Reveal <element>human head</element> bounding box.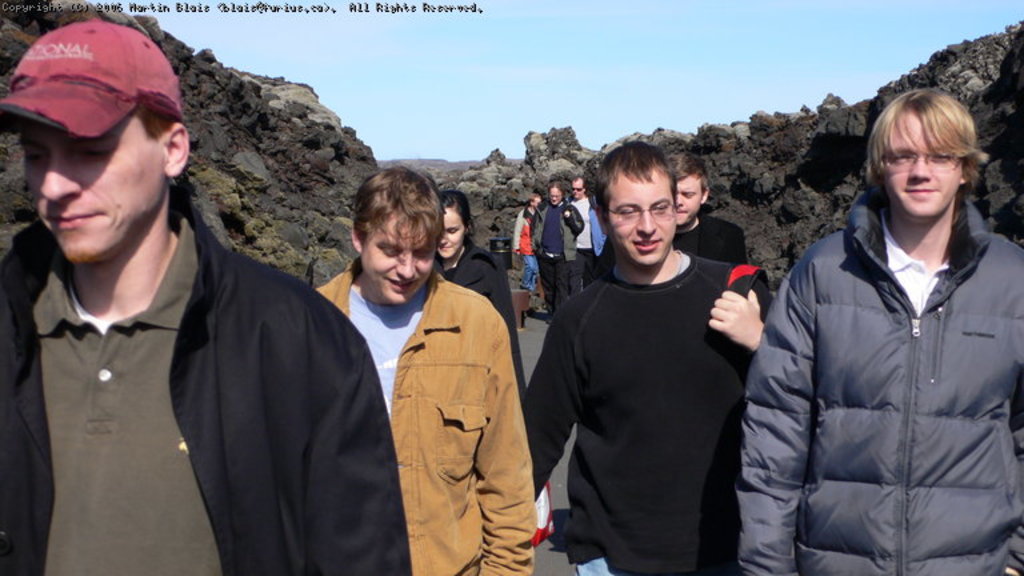
Revealed: rect(571, 175, 587, 201).
